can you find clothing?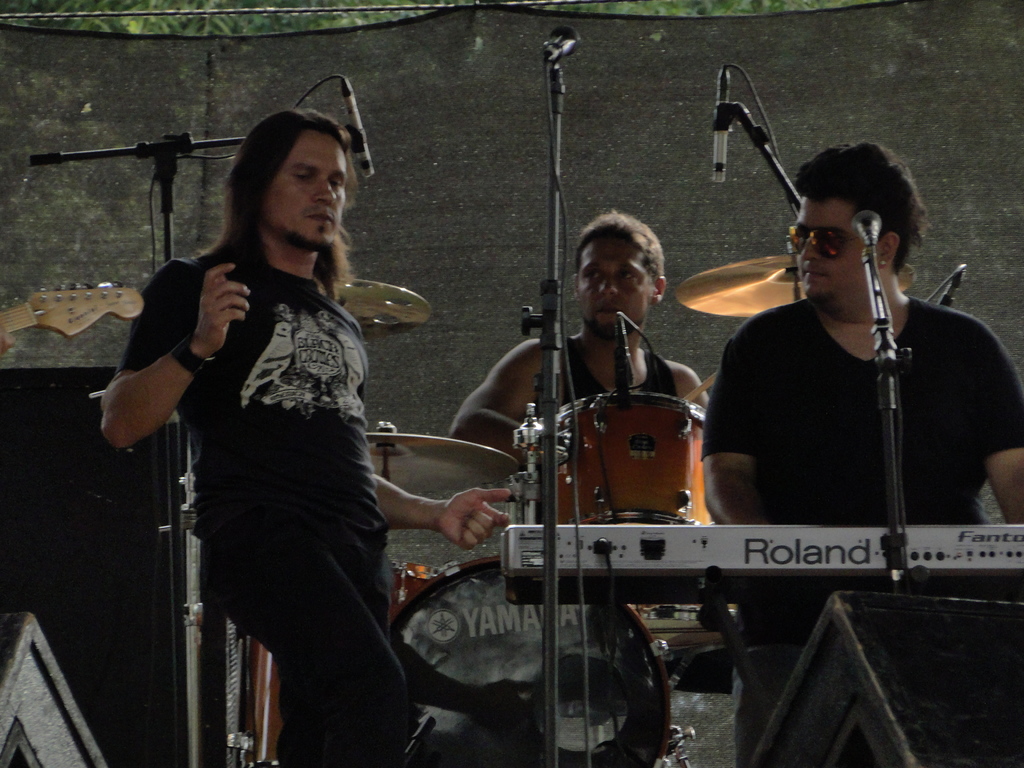
Yes, bounding box: (x1=703, y1=289, x2=1023, y2=767).
